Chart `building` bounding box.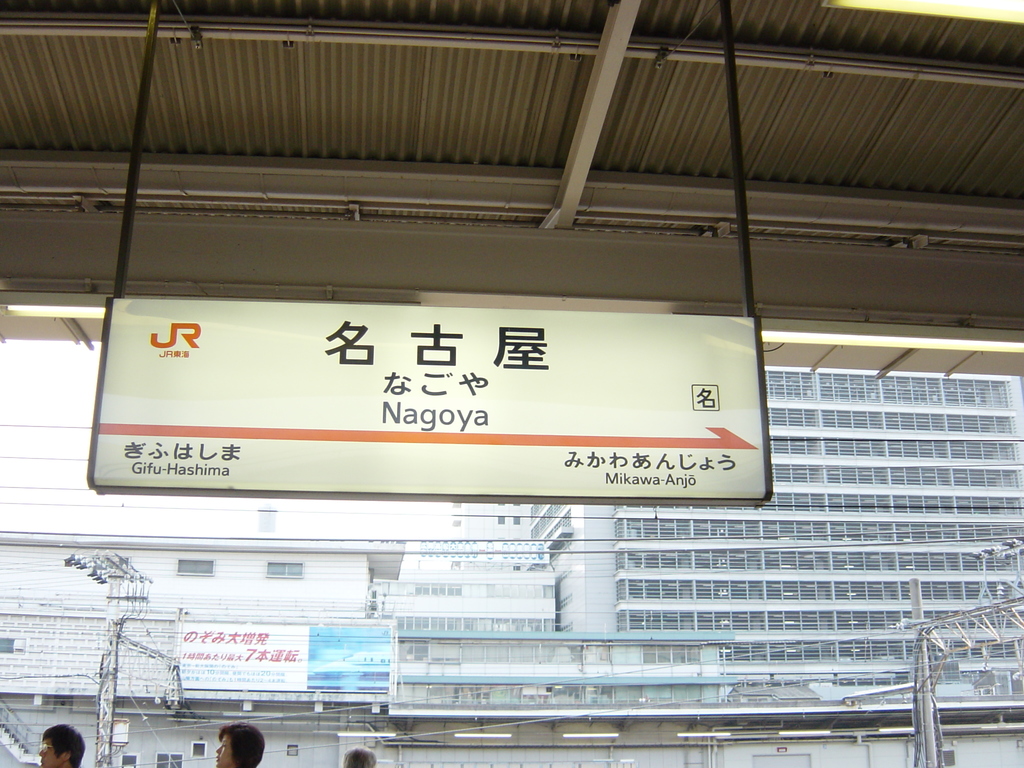
Charted: 374/566/557/657.
